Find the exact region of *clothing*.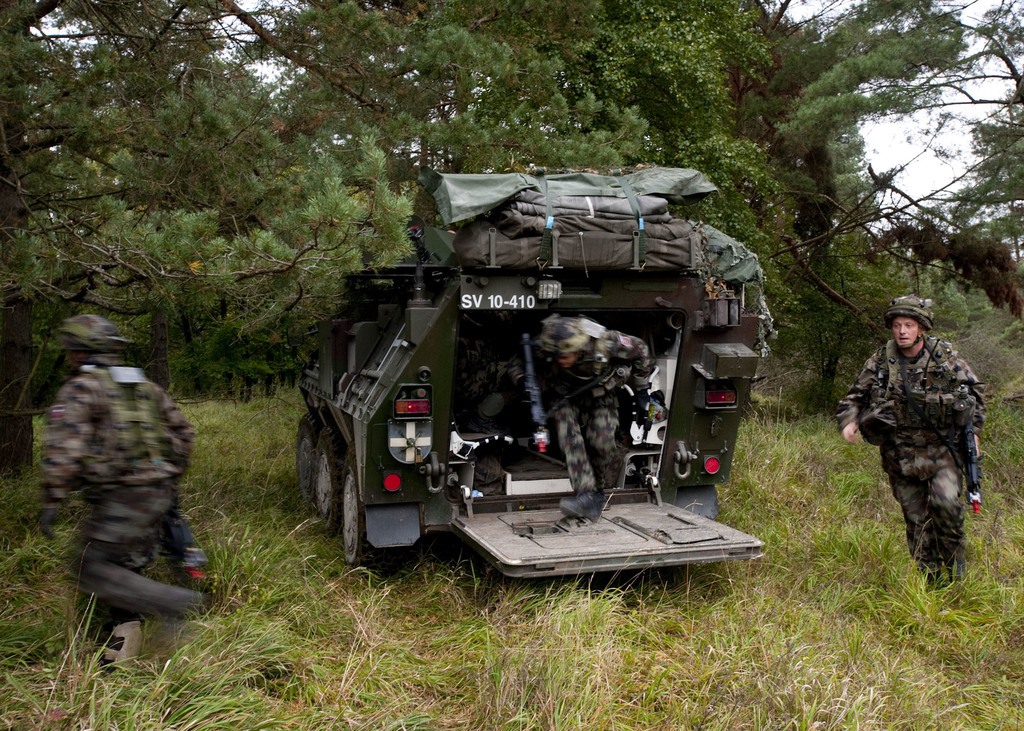
Exact region: (x1=40, y1=353, x2=200, y2=634).
